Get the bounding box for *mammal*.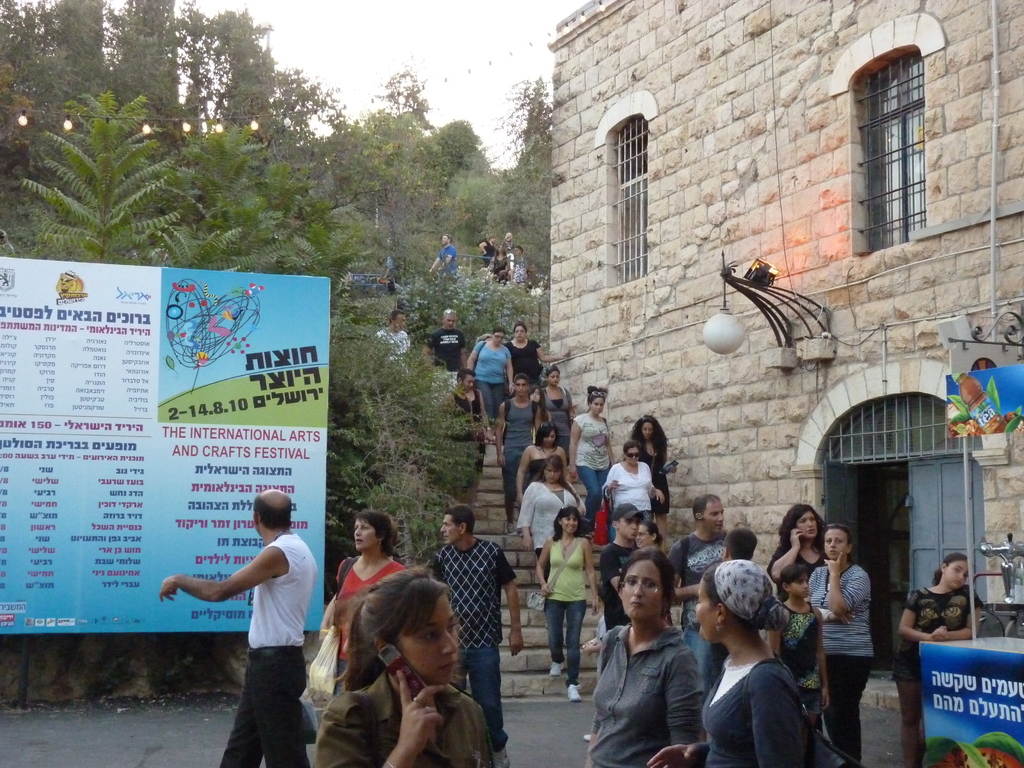
crop(721, 529, 762, 564).
